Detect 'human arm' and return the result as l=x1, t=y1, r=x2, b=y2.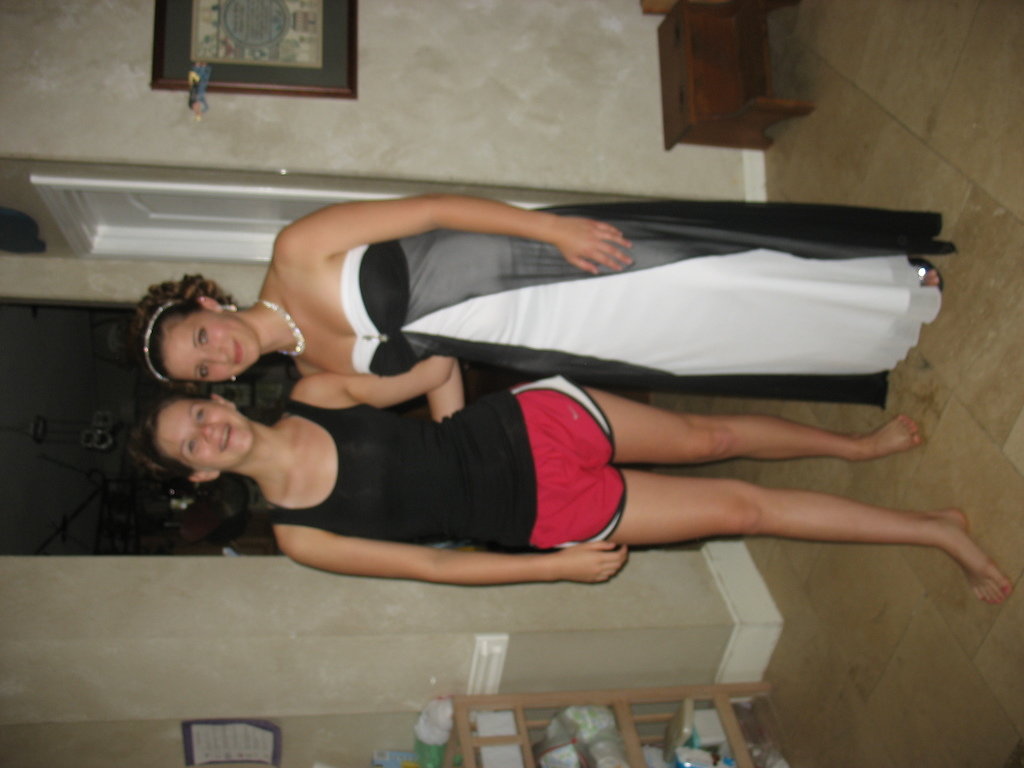
l=307, t=356, r=479, b=444.
